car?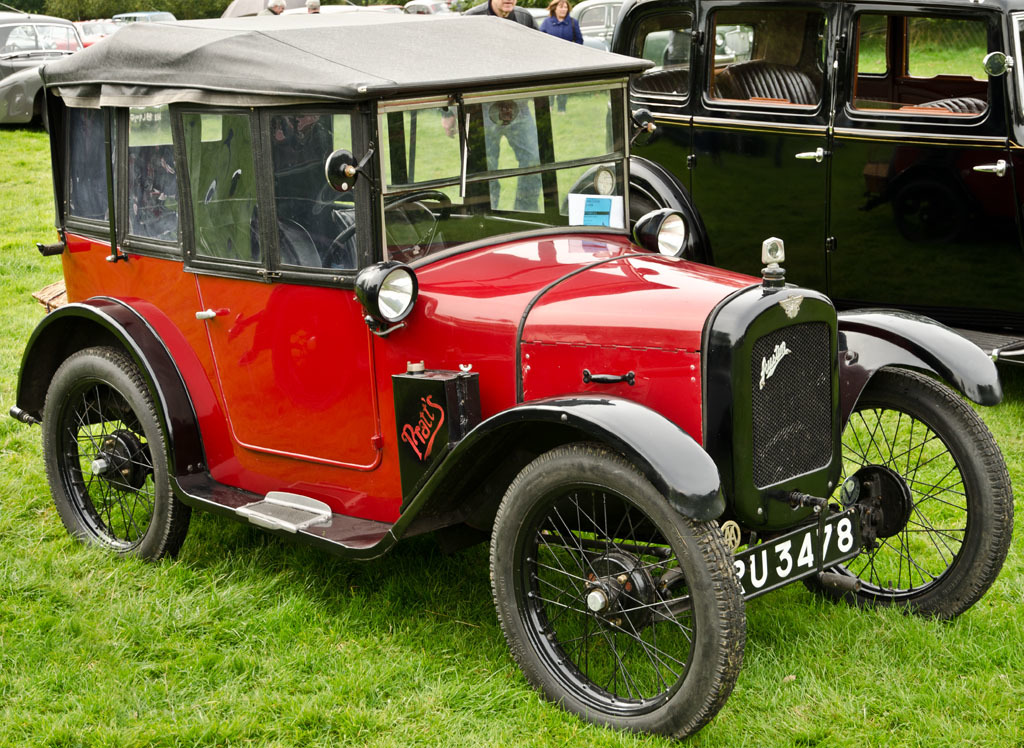
<box>561,0,1023,367</box>
